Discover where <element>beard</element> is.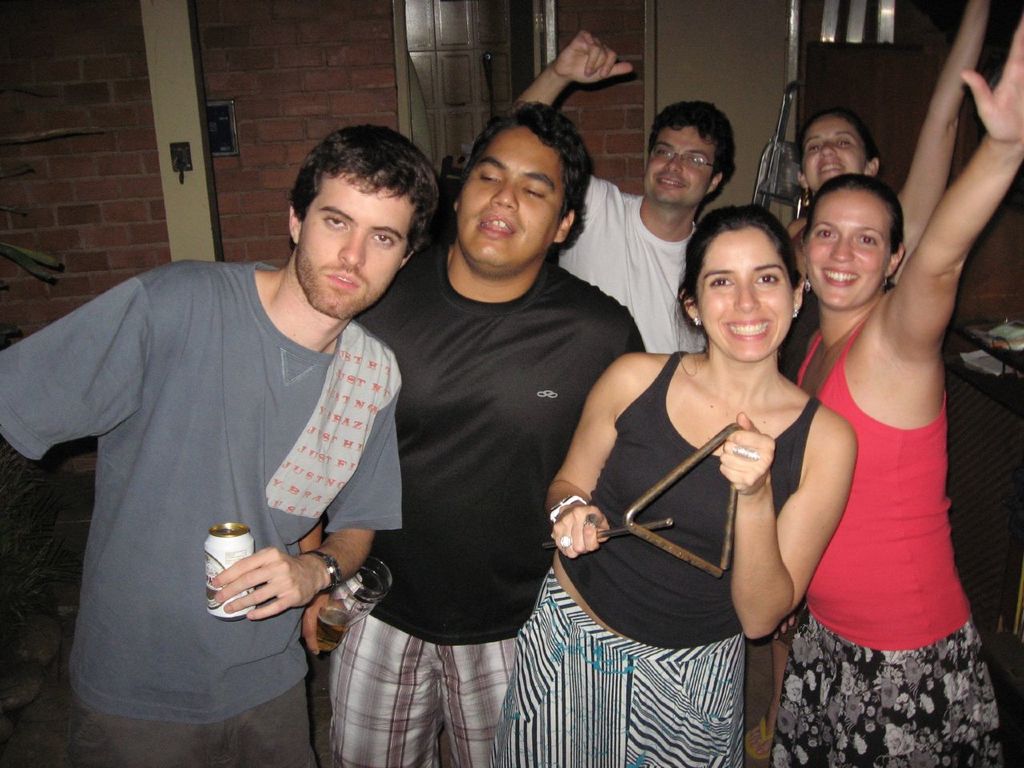
Discovered at (left=293, top=241, right=396, bottom=319).
